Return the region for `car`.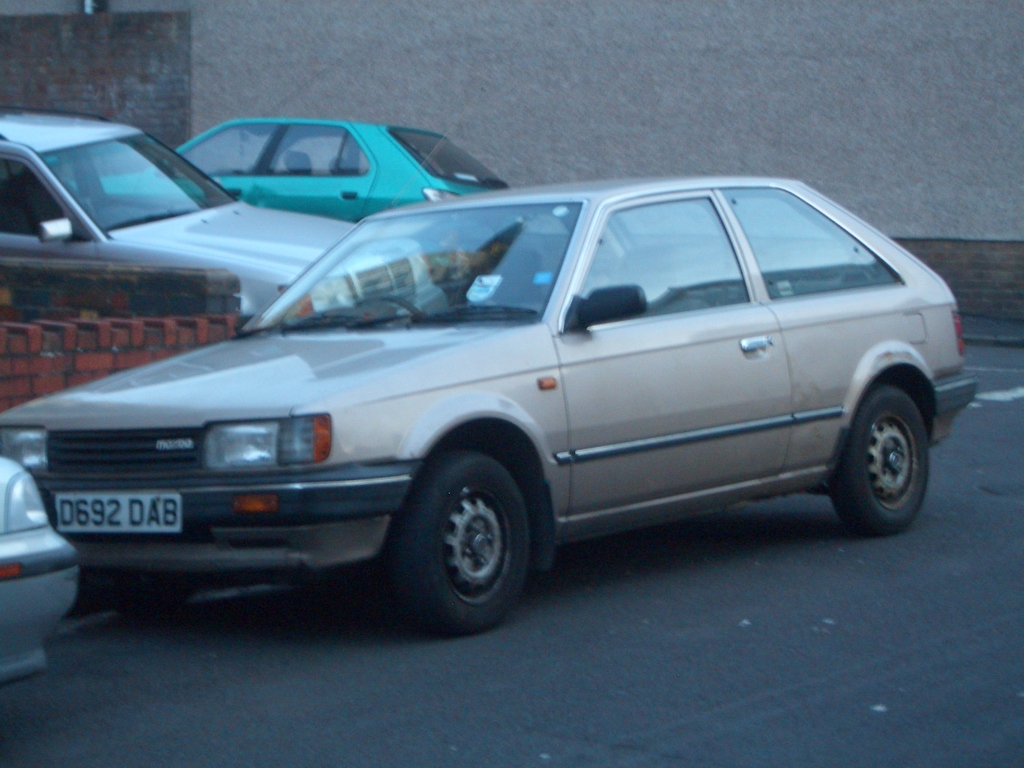
pyautogui.locateOnScreen(68, 58, 508, 252).
